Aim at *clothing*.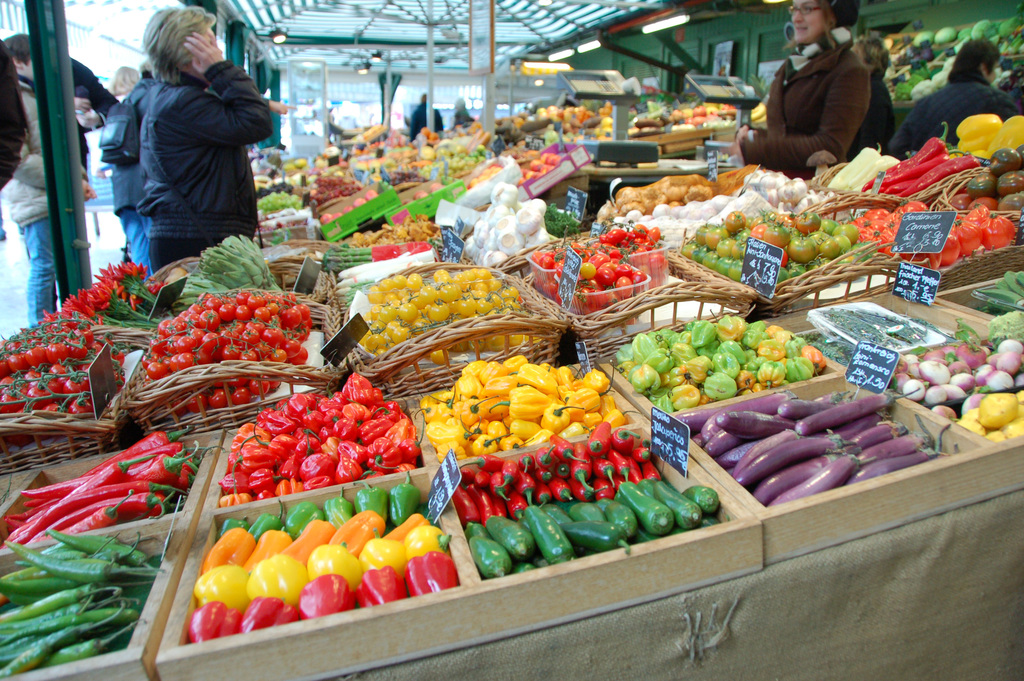
Aimed at (15, 75, 79, 329).
